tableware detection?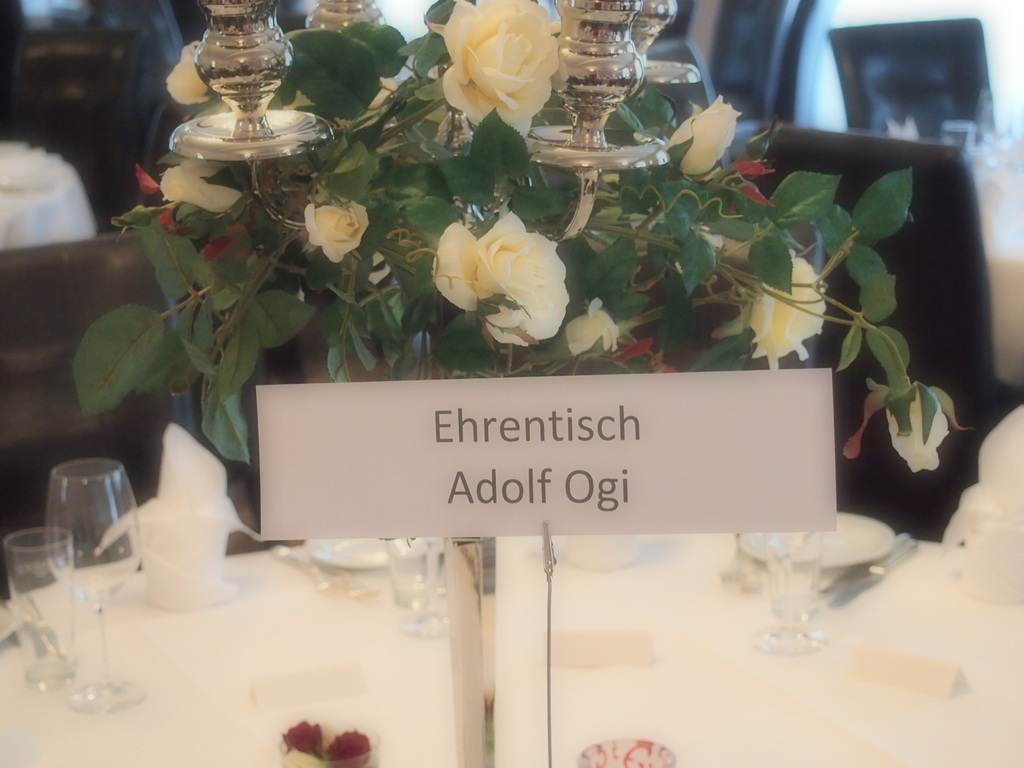
Rect(382, 532, 445, 640)
